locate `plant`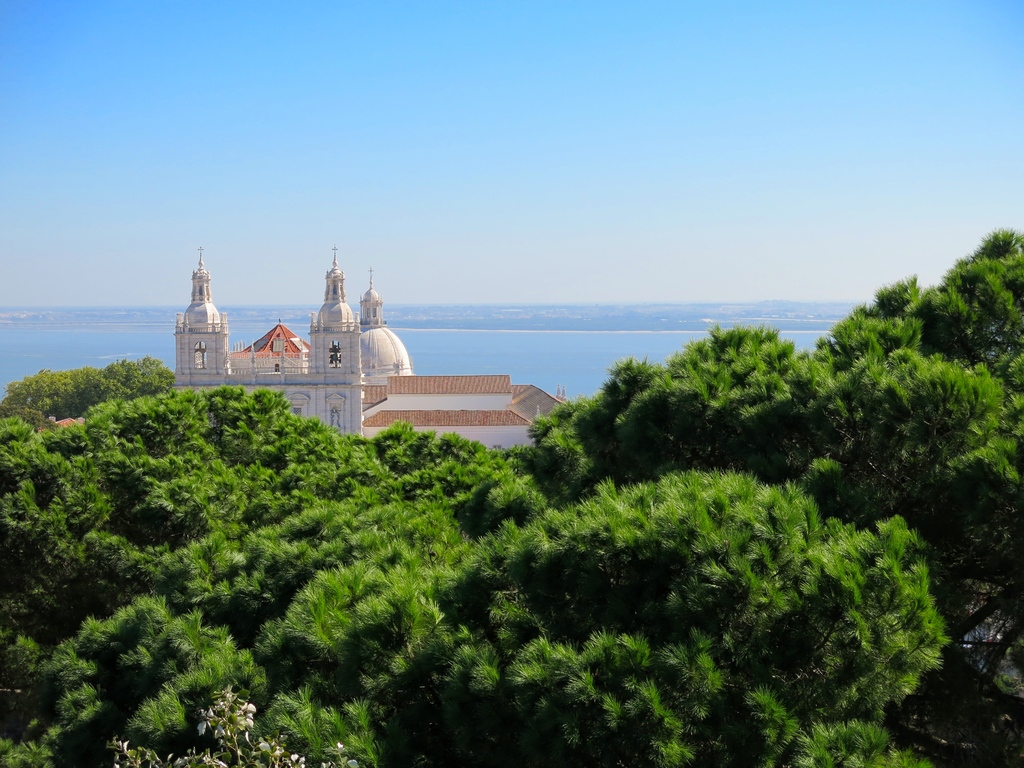
[103,679,369,767]
